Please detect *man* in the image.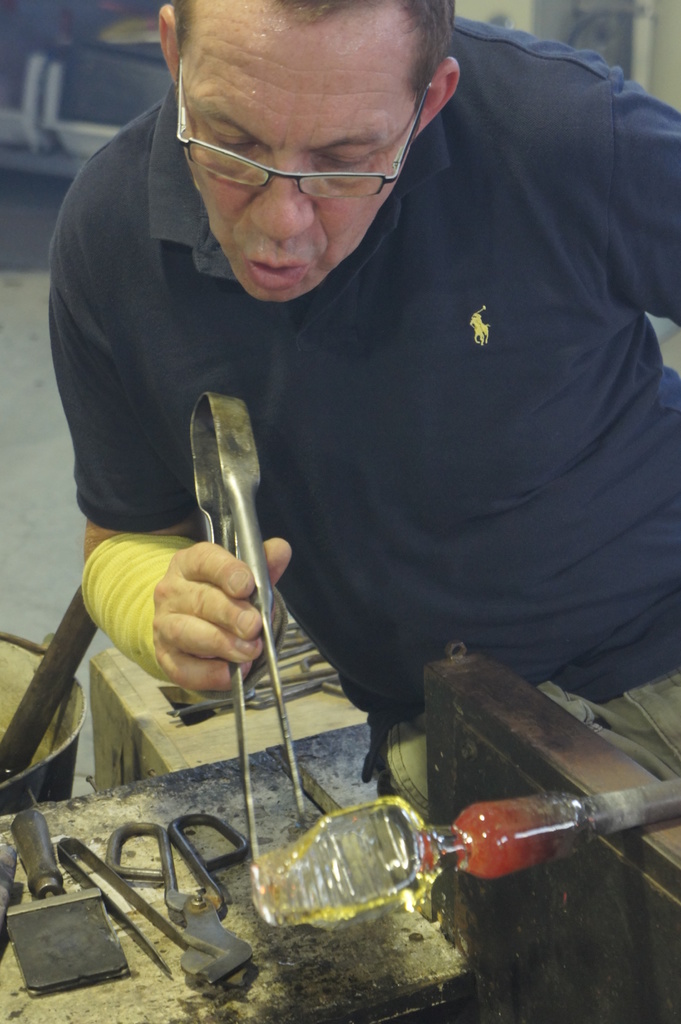
[x1=33, y1=0, x2=678, y2=845].
